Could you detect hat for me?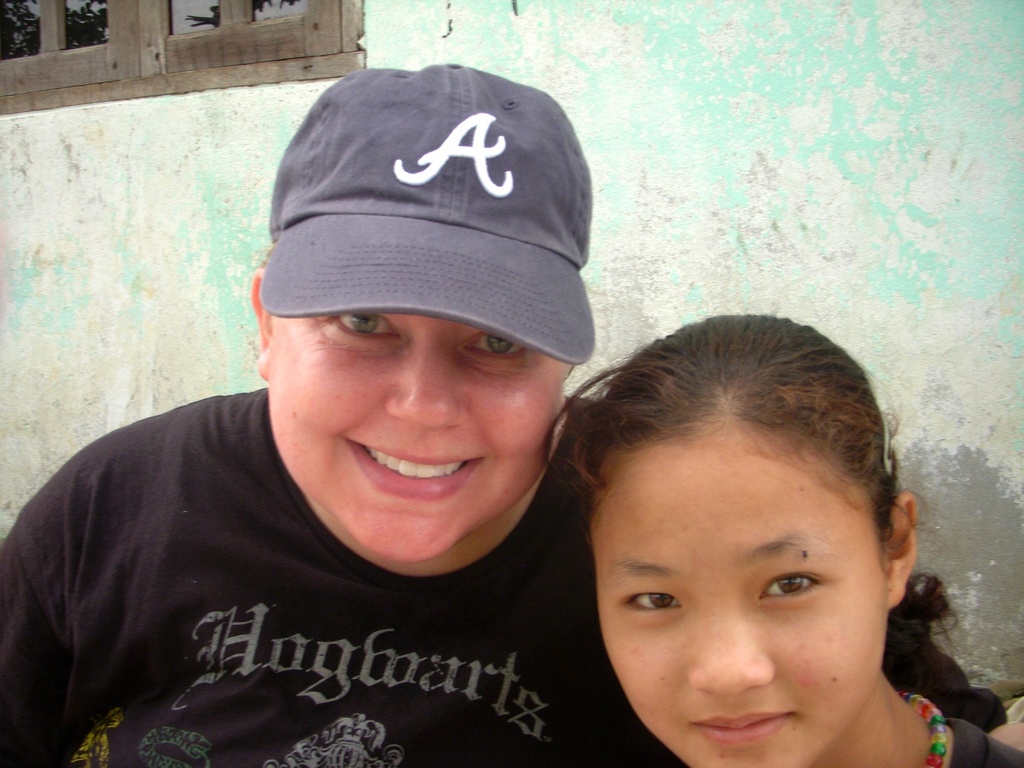
Detection result: Rect(259, 61, 595, 368).
